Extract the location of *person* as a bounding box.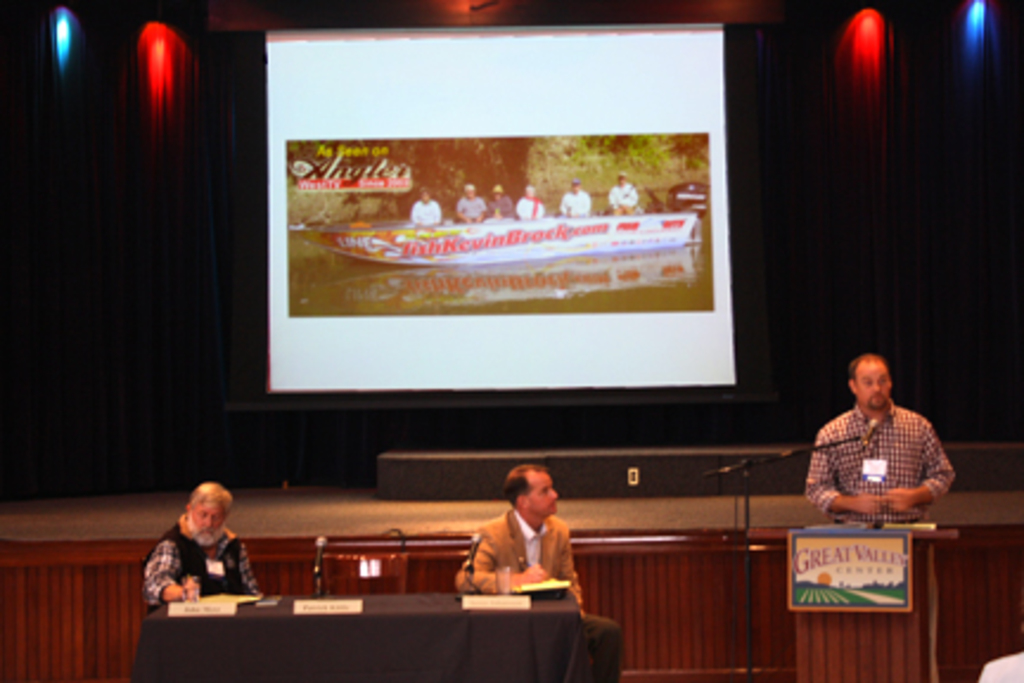
{"left": 801, "top": 358, "right": 955, "bottom": 526}.
